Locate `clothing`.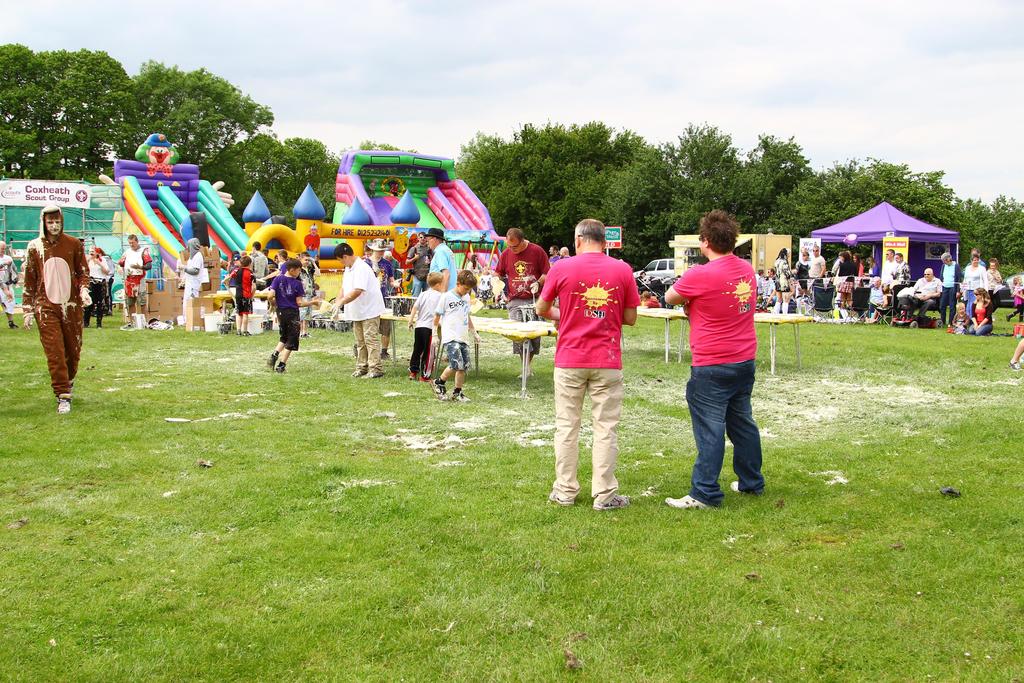
Bounding box: 909,277,940,316.
